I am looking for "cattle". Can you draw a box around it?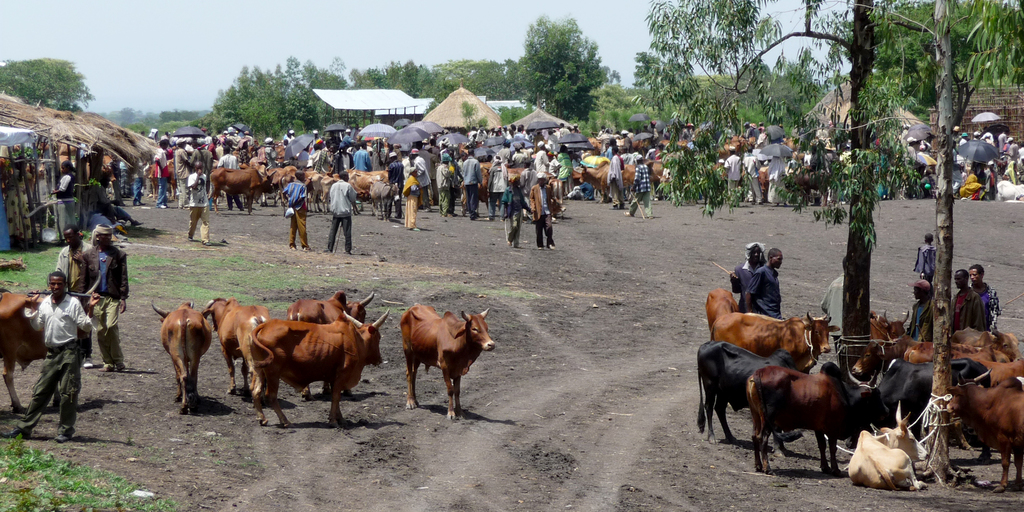
Sure, the bounding box is {"x1": 478, "y1": 161, "x2": 496, "y2": 214}.
